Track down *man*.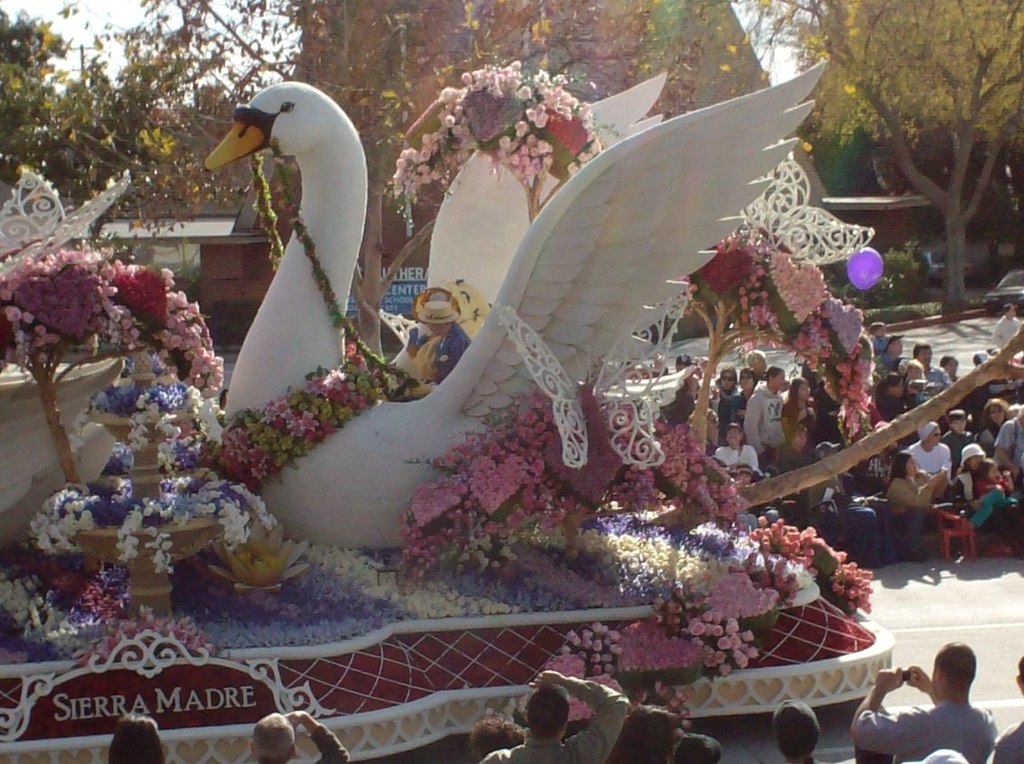
Tracked to box=[250, 709, 348, 763].
